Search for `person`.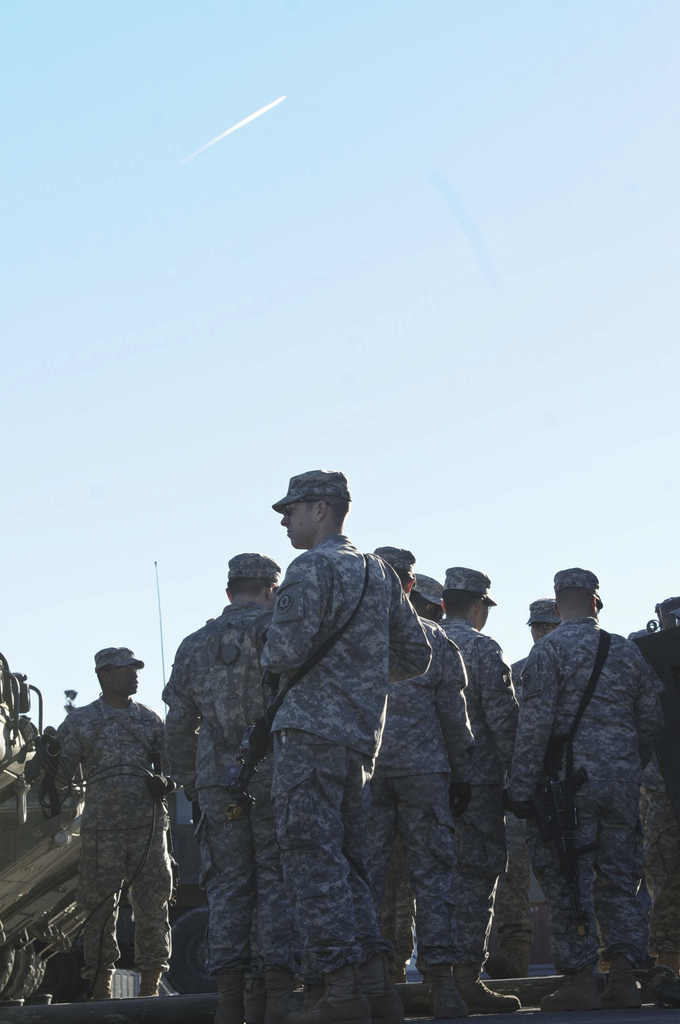
Found at <region>502, 570, 665, 1004</region>.
